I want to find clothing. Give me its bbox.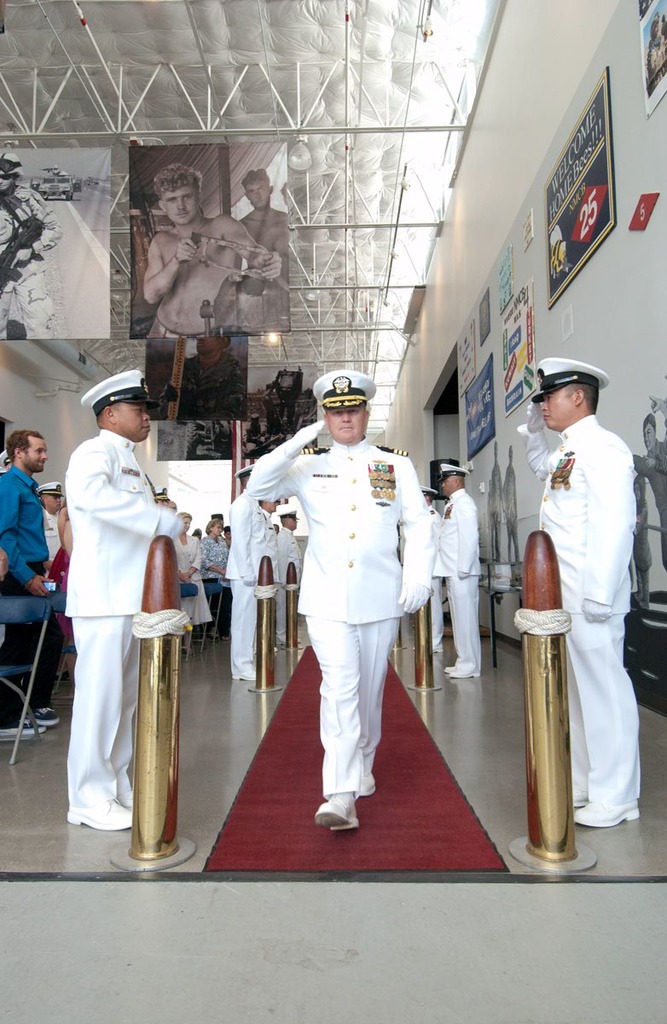
BBox(157, 351, 245, 420).
